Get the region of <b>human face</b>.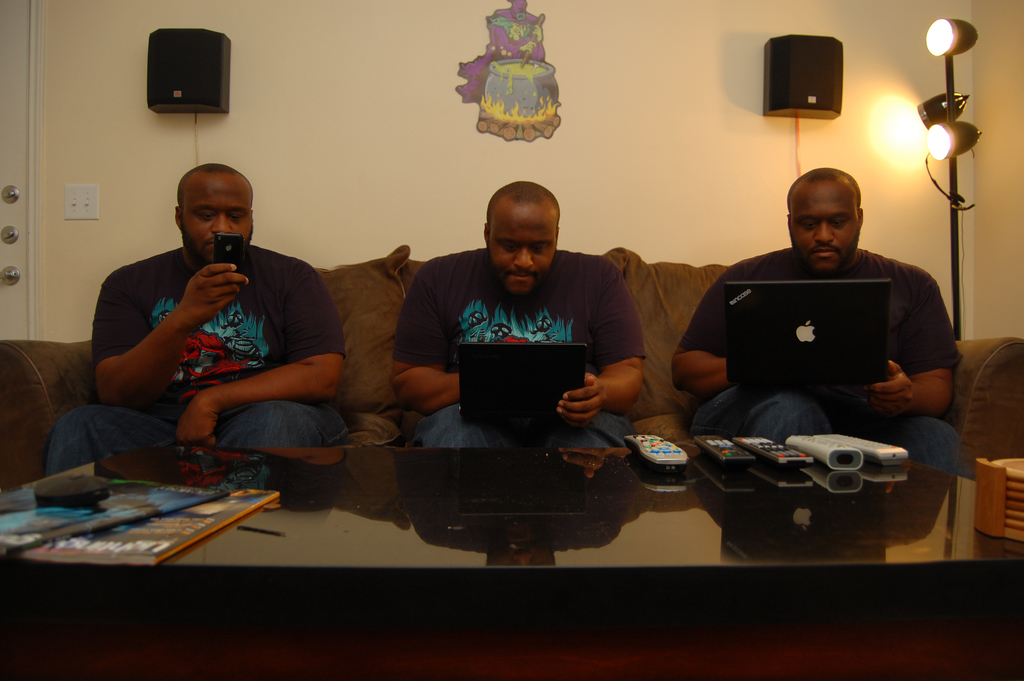
select_region(790, 186, 860, 272).
